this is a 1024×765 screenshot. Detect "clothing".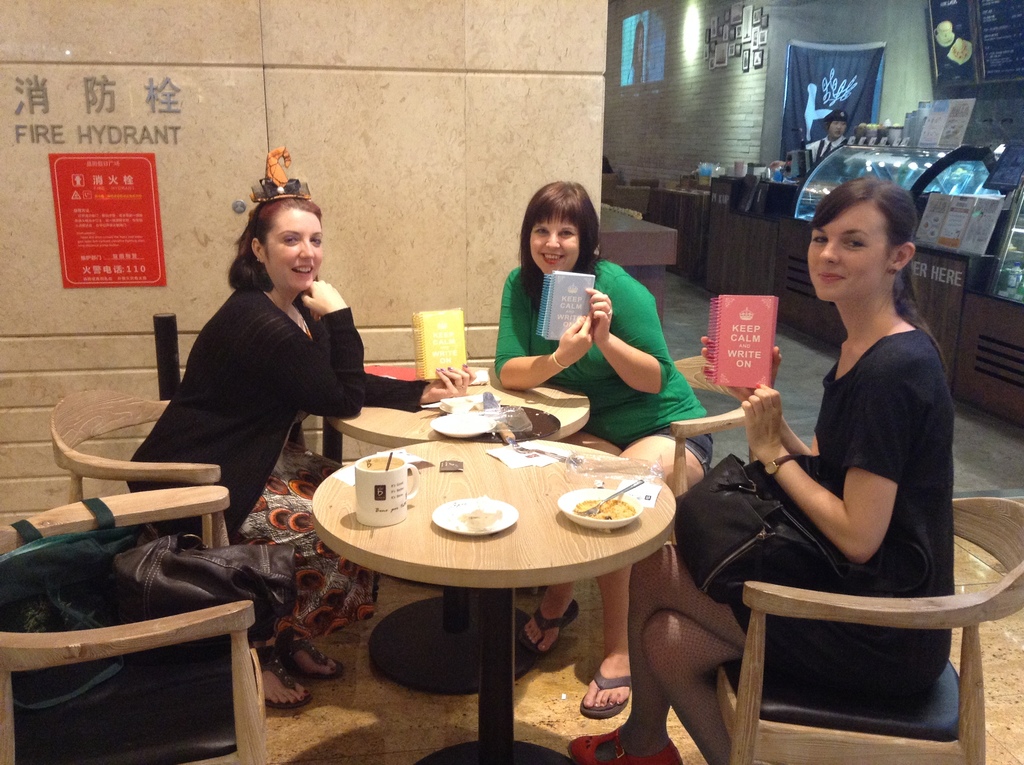
{"x1": 492, "y1": 257, "x2": 708, "y2": 472}.
